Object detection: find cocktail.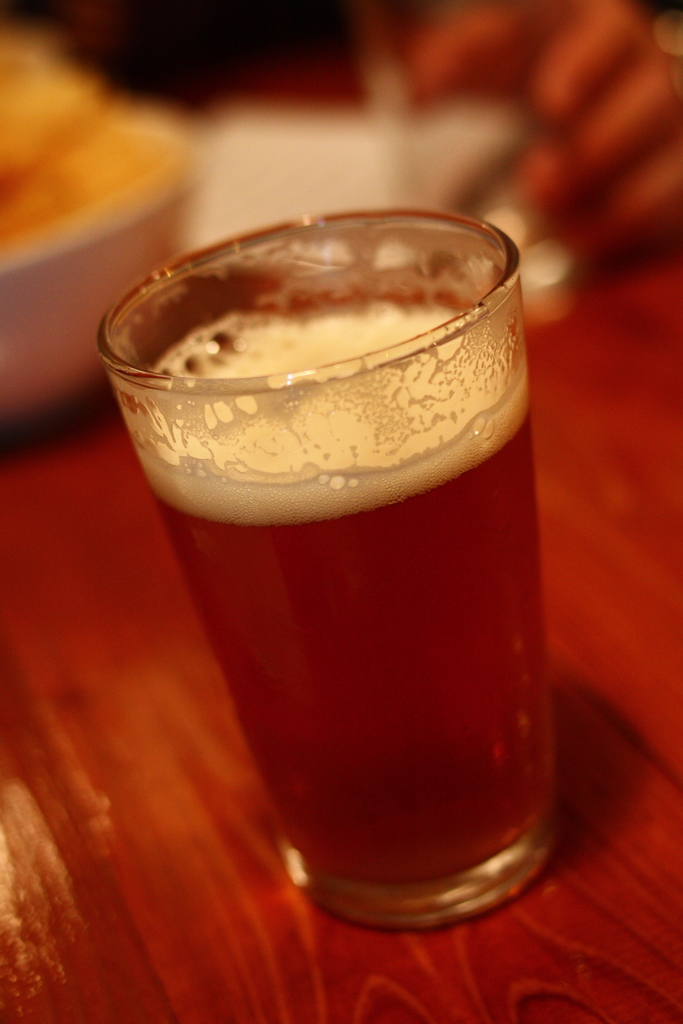
x1=90, y1=204, x2=563, y2=927.
